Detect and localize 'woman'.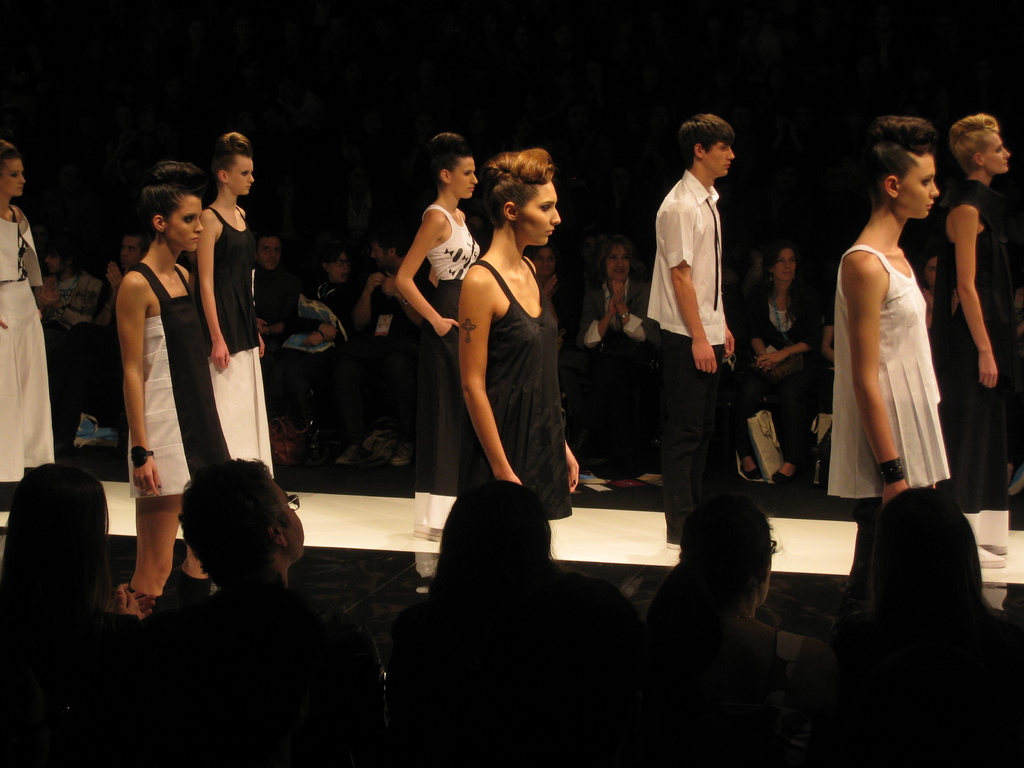
Localized at [left=736, top=241, right=819, bottom=481].
